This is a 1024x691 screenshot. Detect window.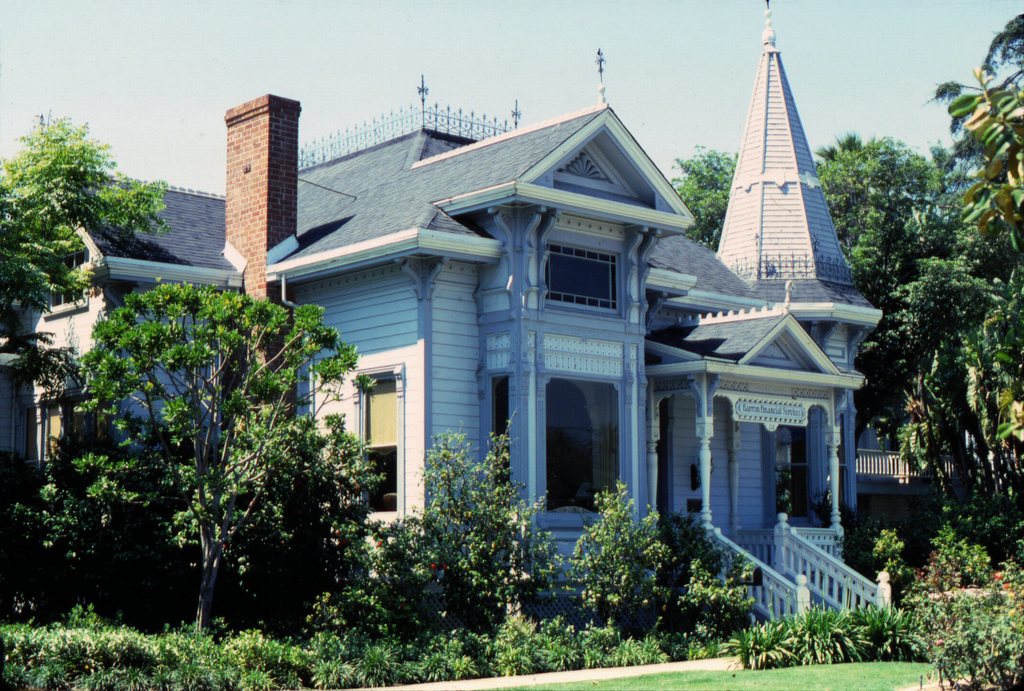
[x1=541, y1=240, x2=624, y2=319].
